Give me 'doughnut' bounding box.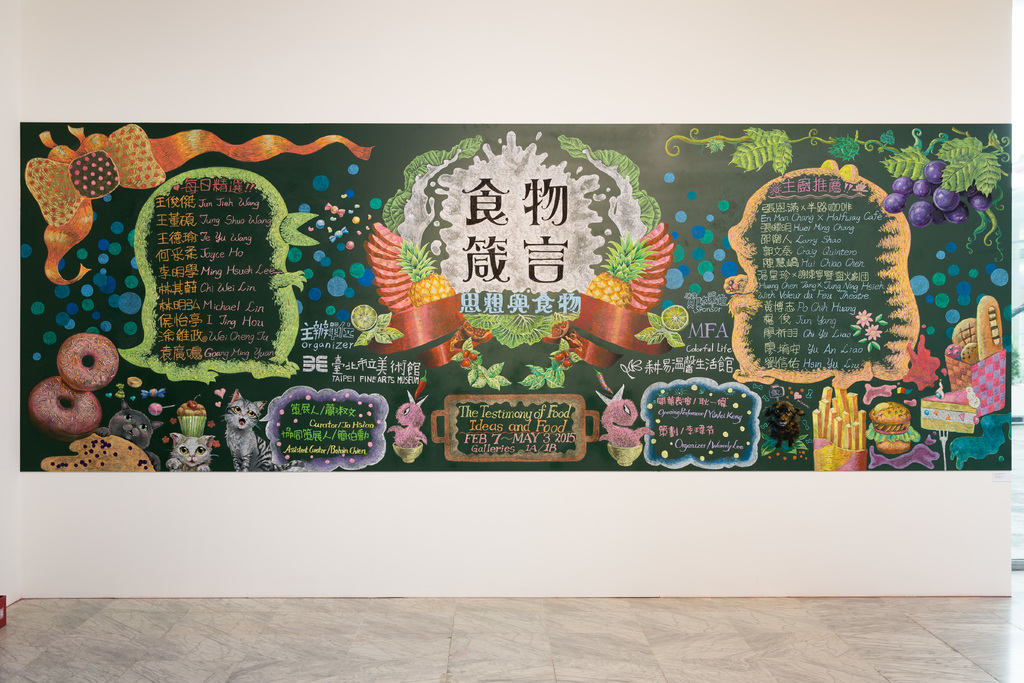
(left=57, top=333, right=121, bottom=391).
